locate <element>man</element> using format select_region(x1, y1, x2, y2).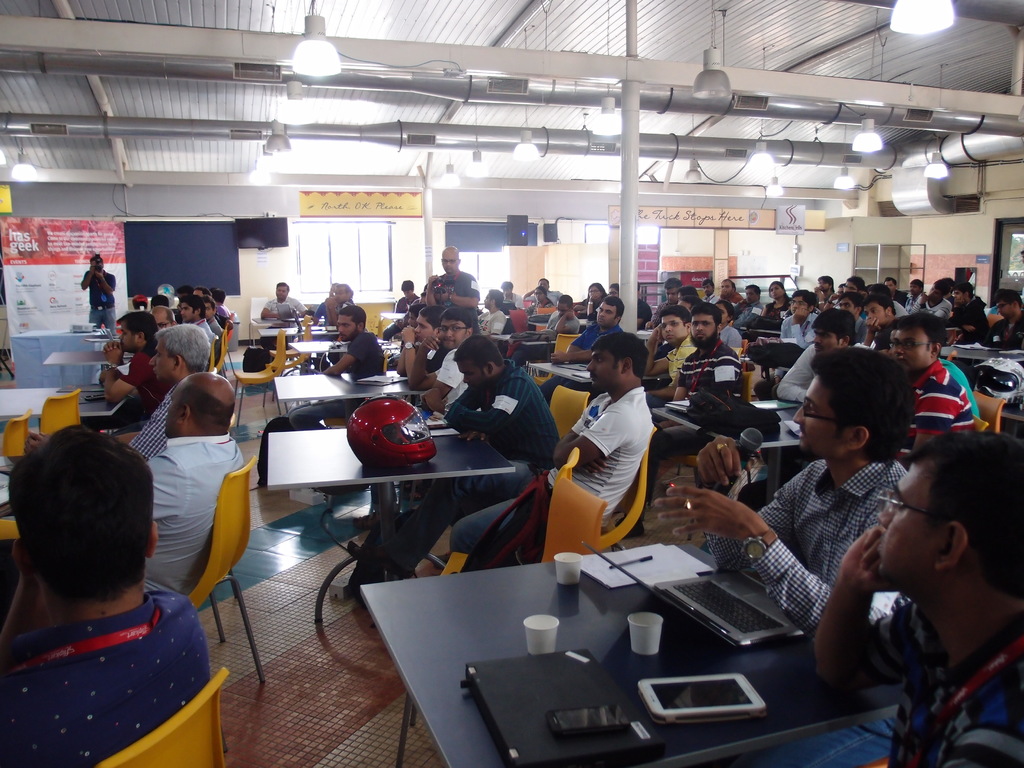
select_region(516, 276, 566, 305).
